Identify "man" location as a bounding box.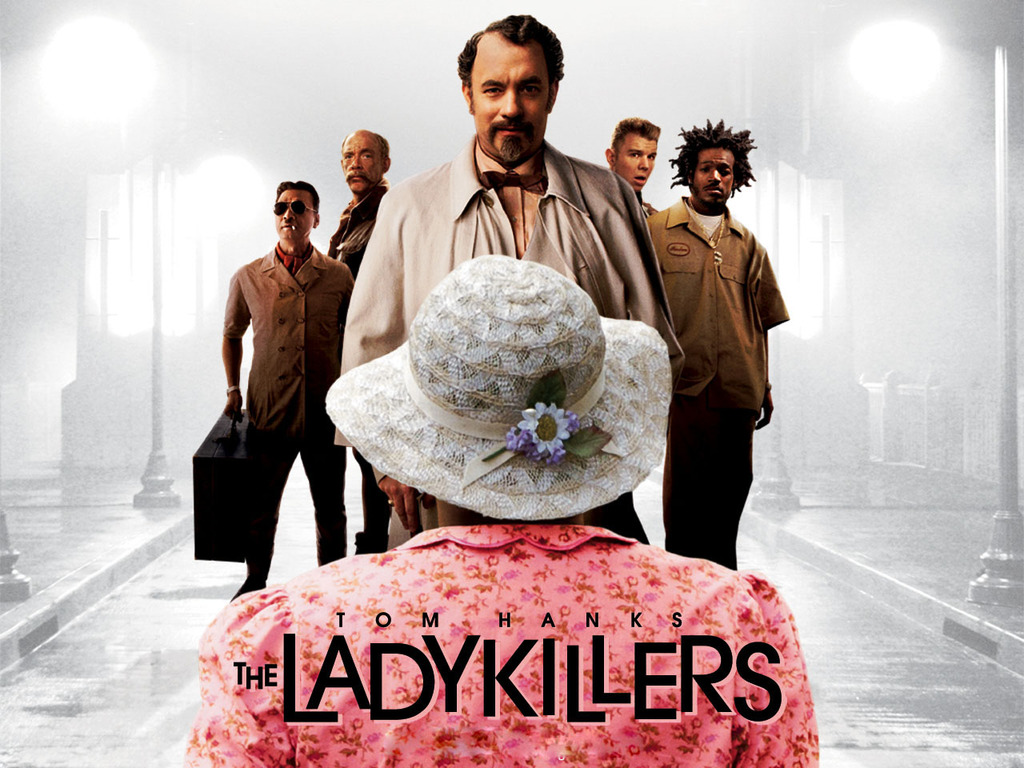
[left=646, top=118, right=790, bottom=576].
